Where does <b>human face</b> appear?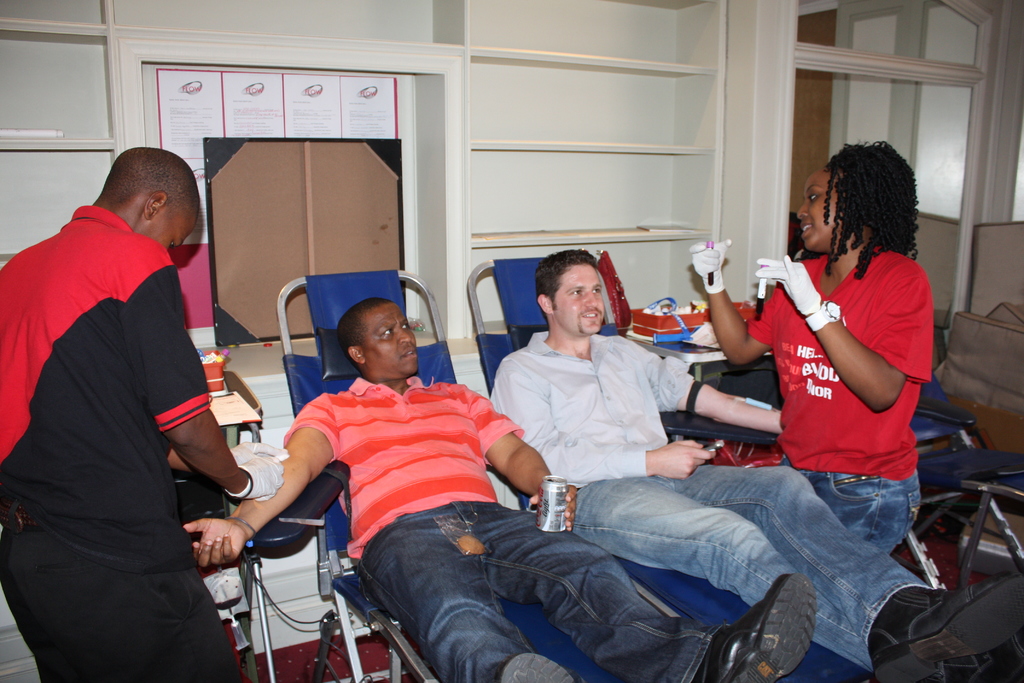
Appears at (x1=797, y1=166, x2=851, y2=256).
